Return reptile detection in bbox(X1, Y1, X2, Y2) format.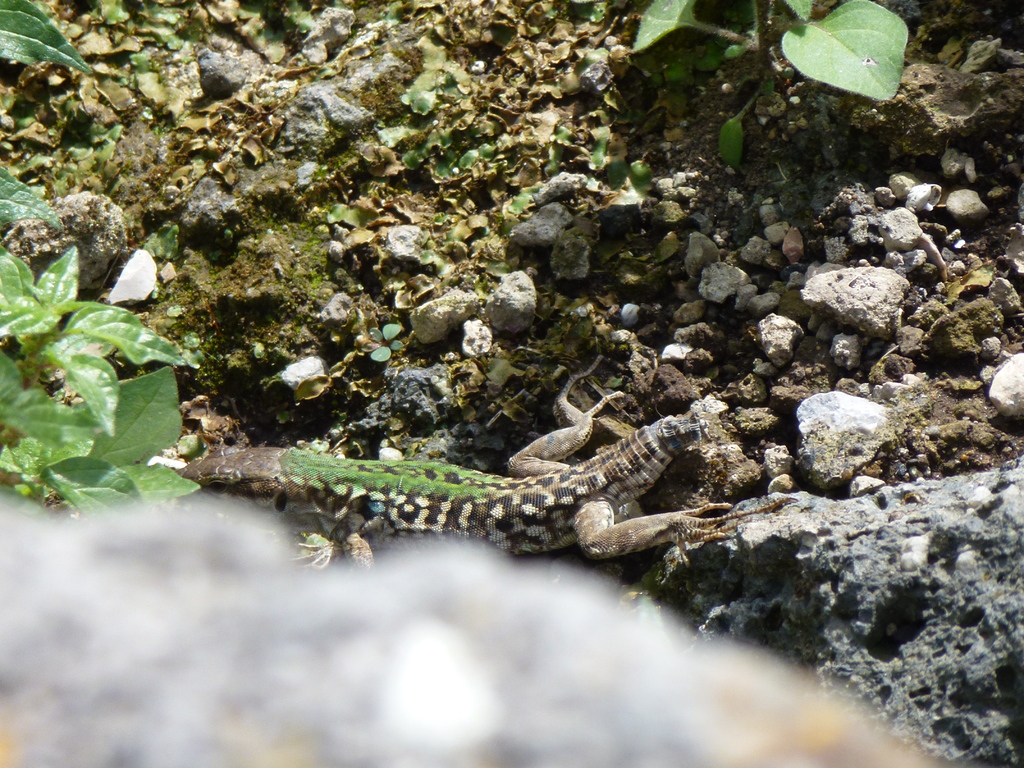
bbox(174, 355, 794, 590).
